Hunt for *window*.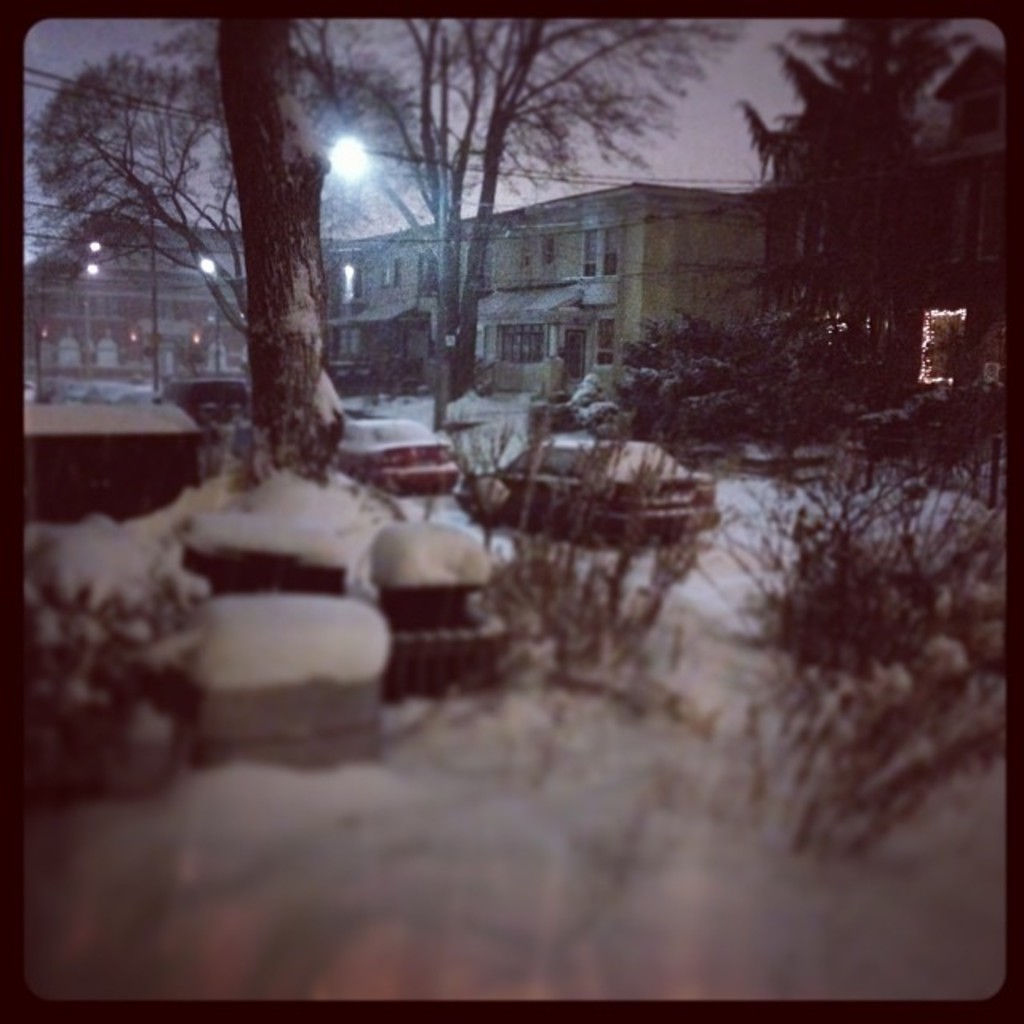
Hunted down at left=531, top=226, right=554, bottom=266.
